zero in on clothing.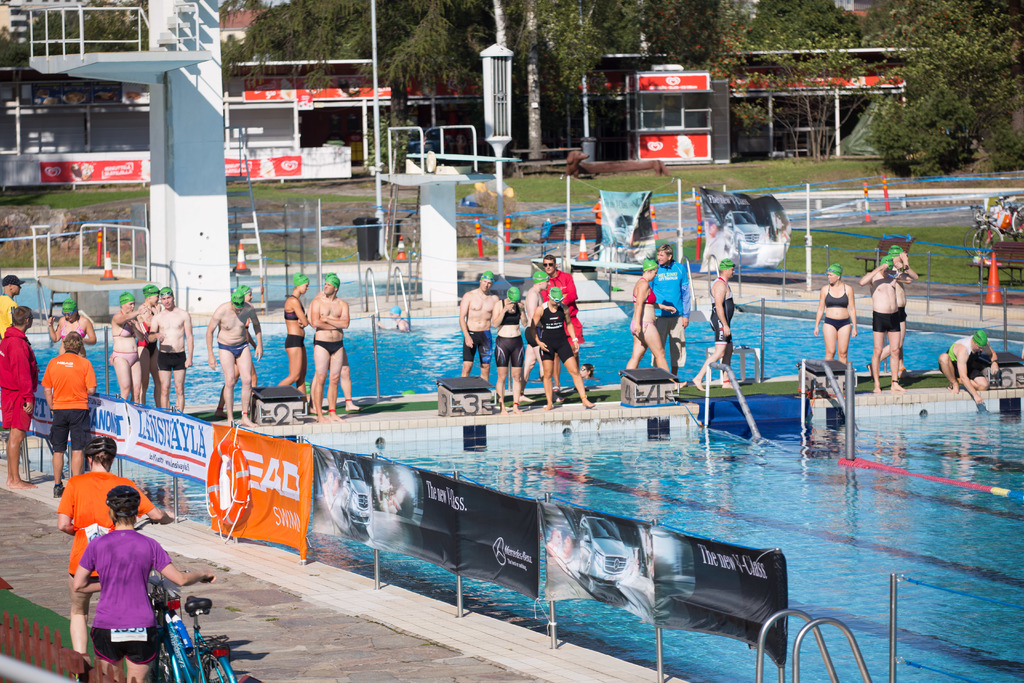
Zeroed in: (42,350,97,451).
